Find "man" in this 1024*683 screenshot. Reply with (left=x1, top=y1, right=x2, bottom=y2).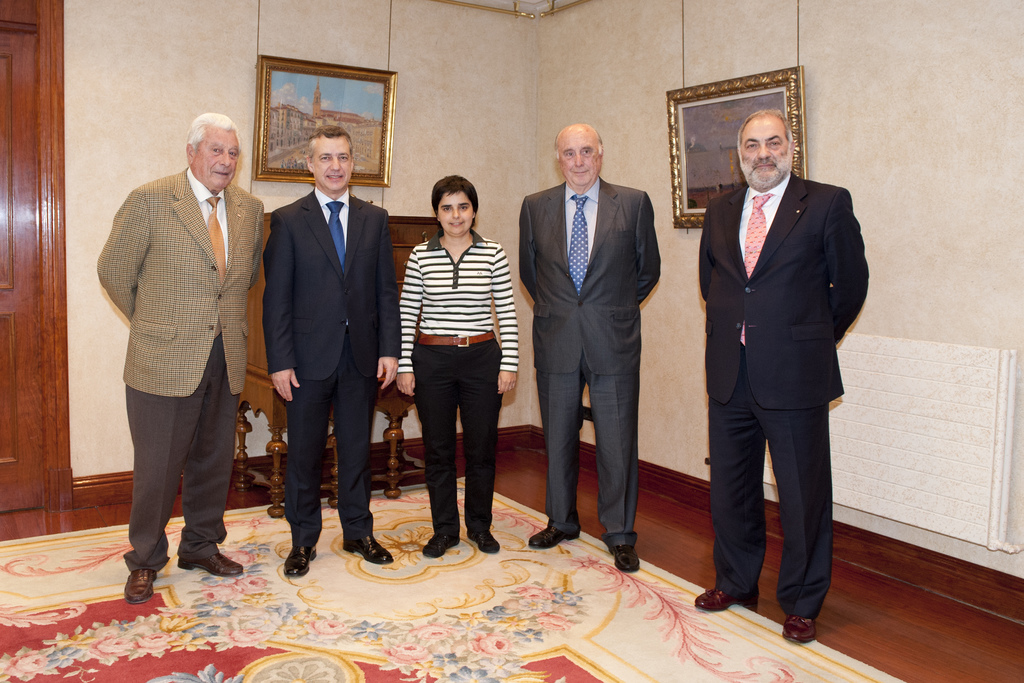
(left=518, top=126, right=656, bottom=570).
